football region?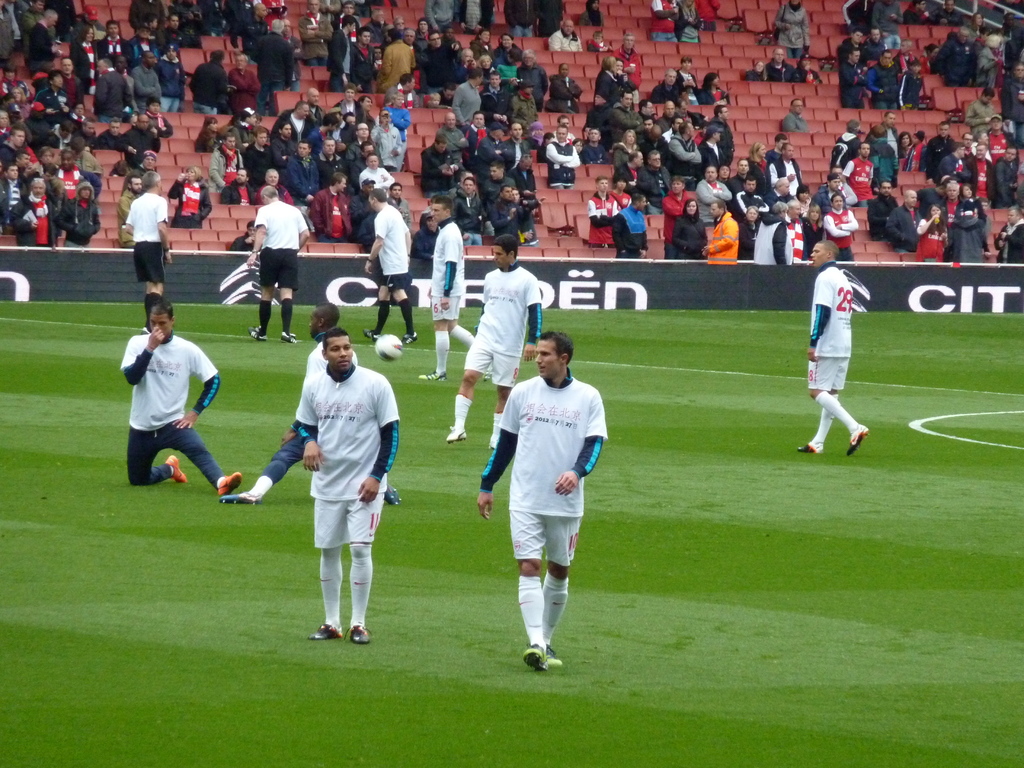
(377, 334, 401, 360)
